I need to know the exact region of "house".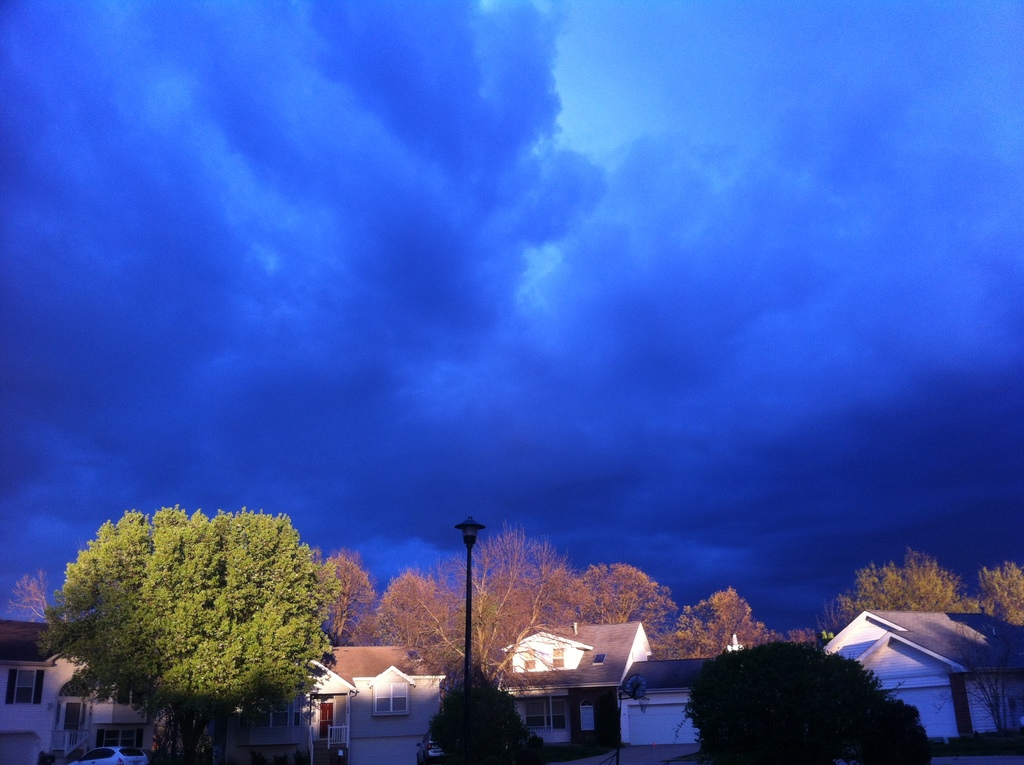
Region: box=[0, 600, 157, 764].
